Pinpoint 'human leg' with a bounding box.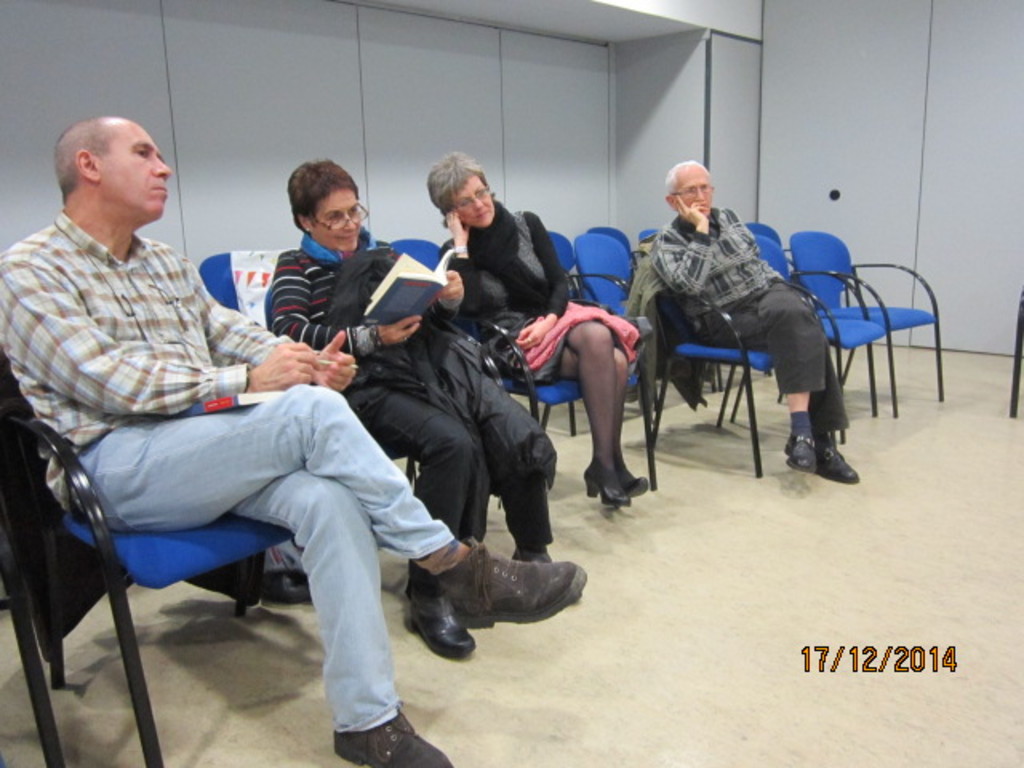
{"left": 80, "top": 389, "right": 590, "bottom": 766}.
